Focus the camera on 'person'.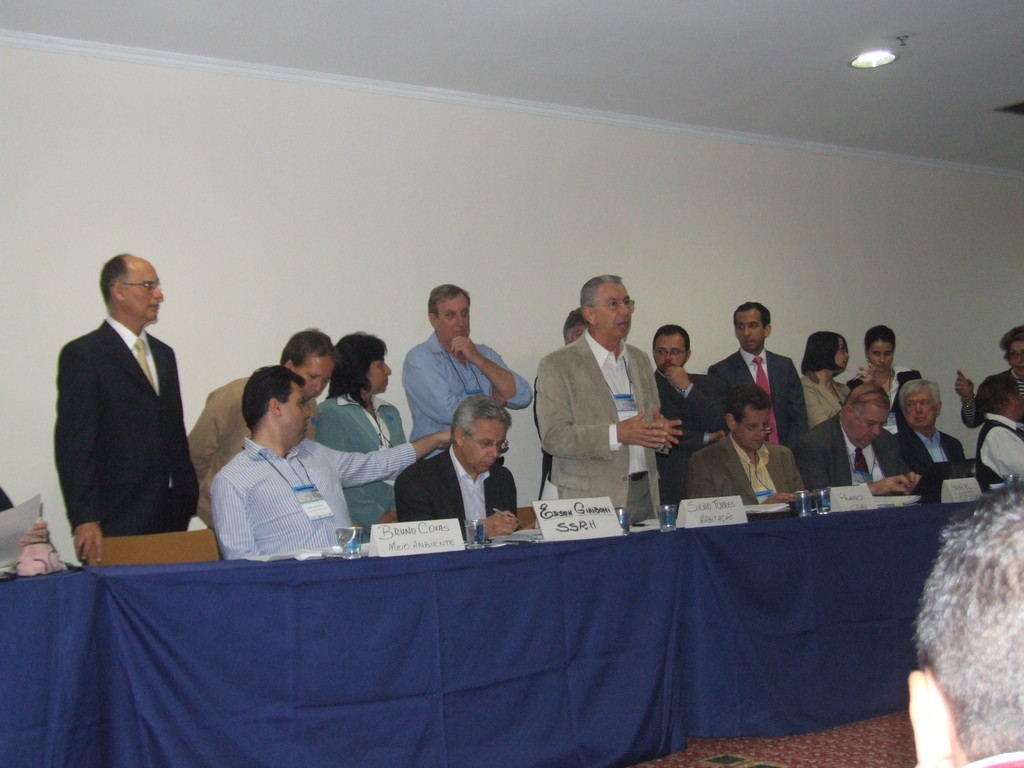
Focus region: <box>800,331,874,428</box>.
